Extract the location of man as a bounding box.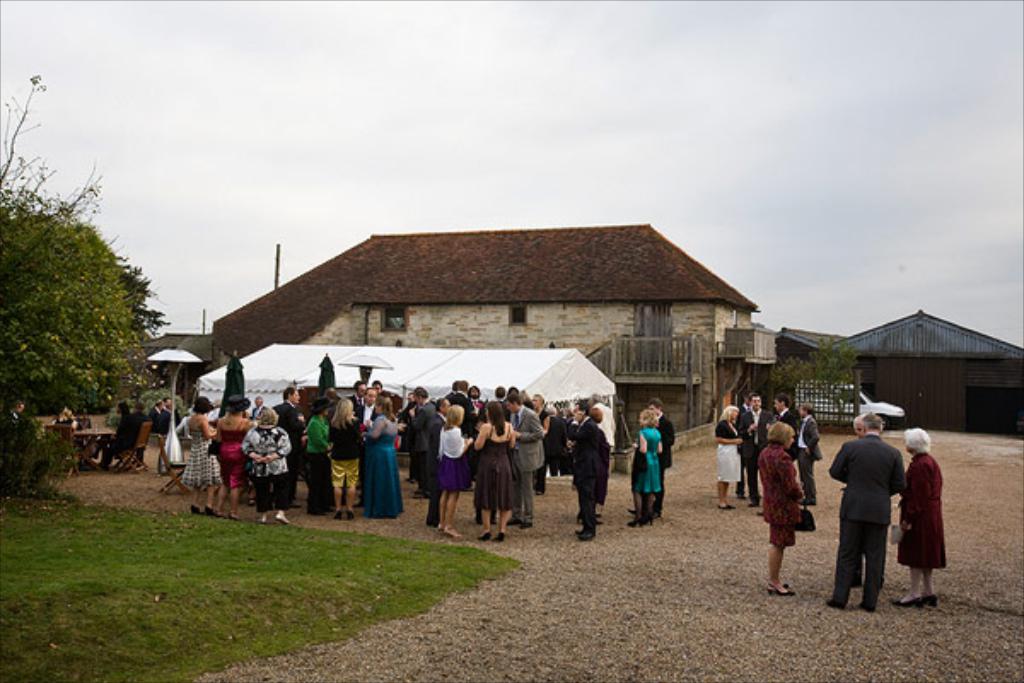
836:412:922:618.
